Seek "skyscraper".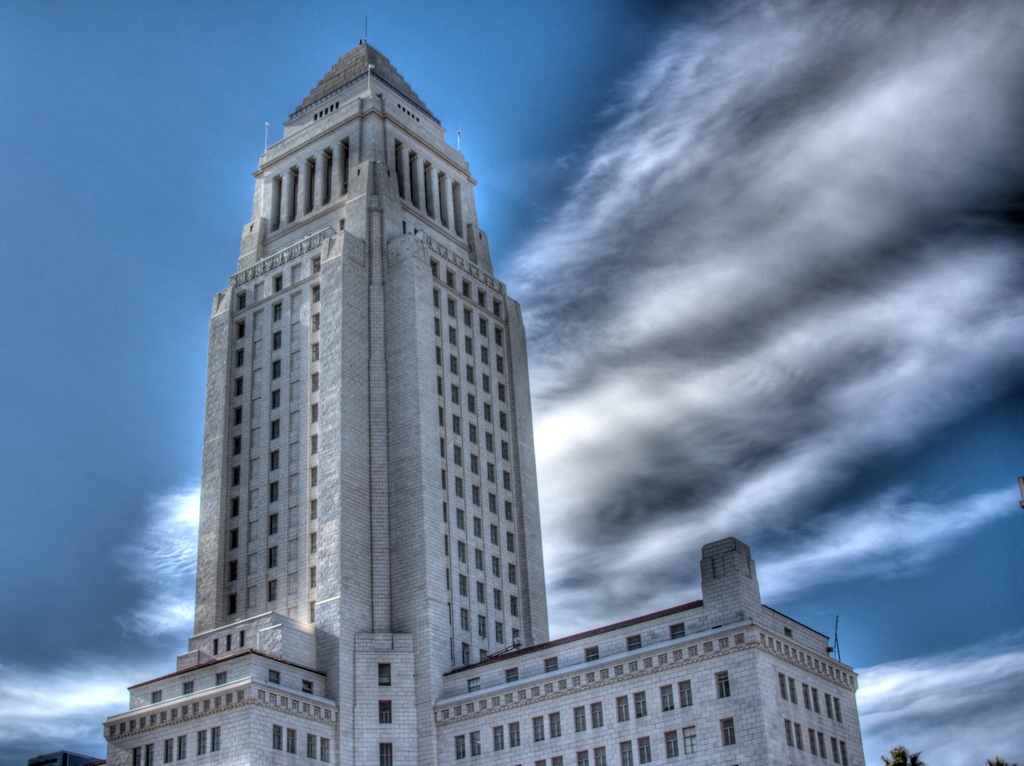
(left=99, top=19, right=856, bottom=765).
